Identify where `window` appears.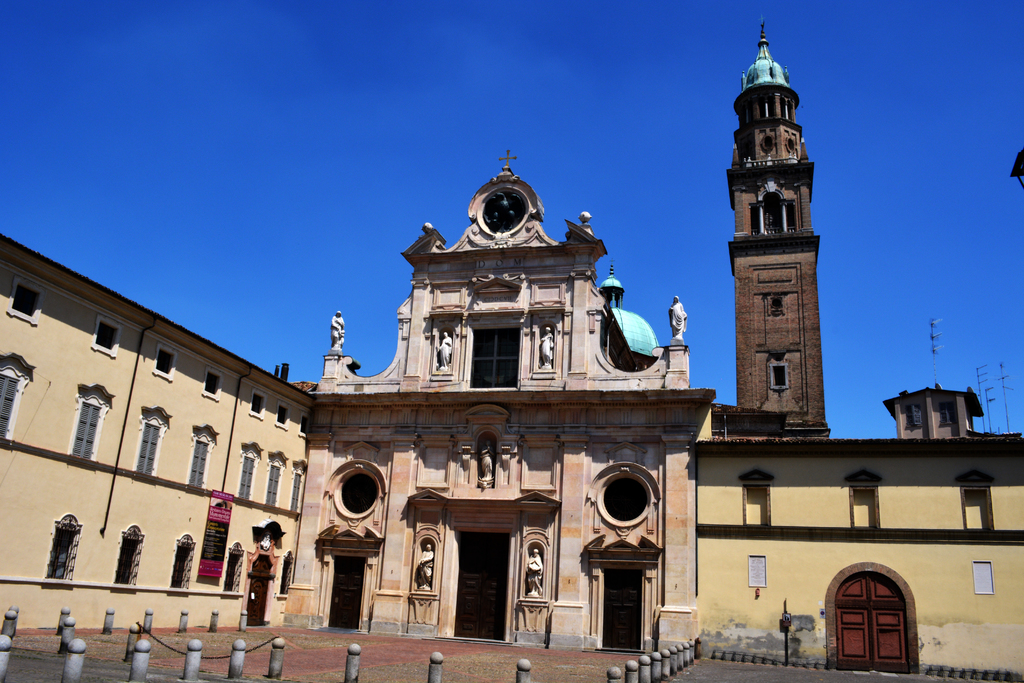
Appears at <region>971, 562, 995, 592</region>.
